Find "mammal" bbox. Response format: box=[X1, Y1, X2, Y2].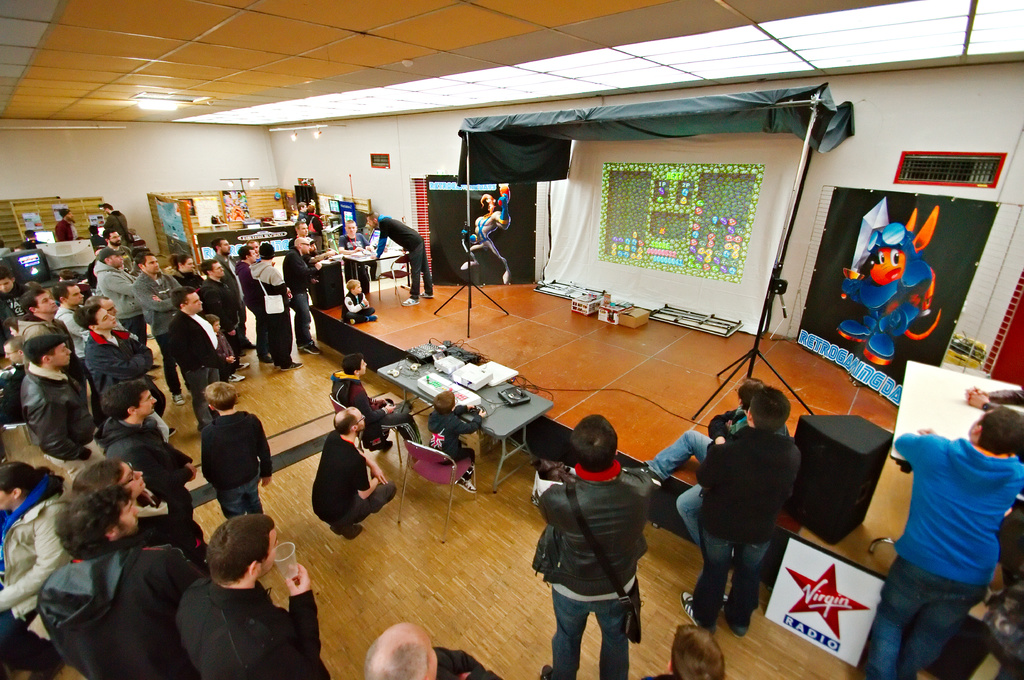
box=[0, 336, 26, 427].
